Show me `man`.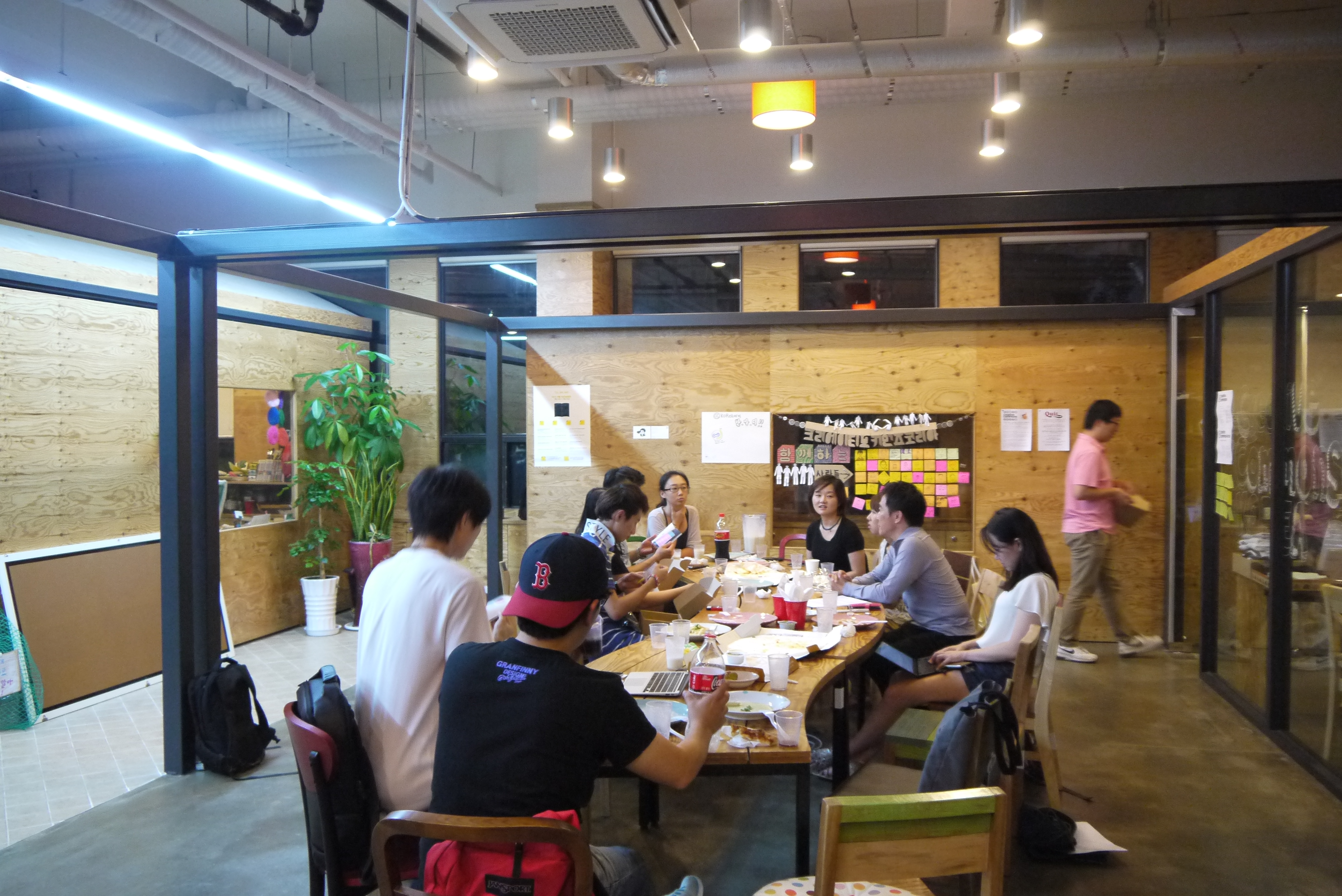
`man` is here: box(275, 162, 329, 237).
